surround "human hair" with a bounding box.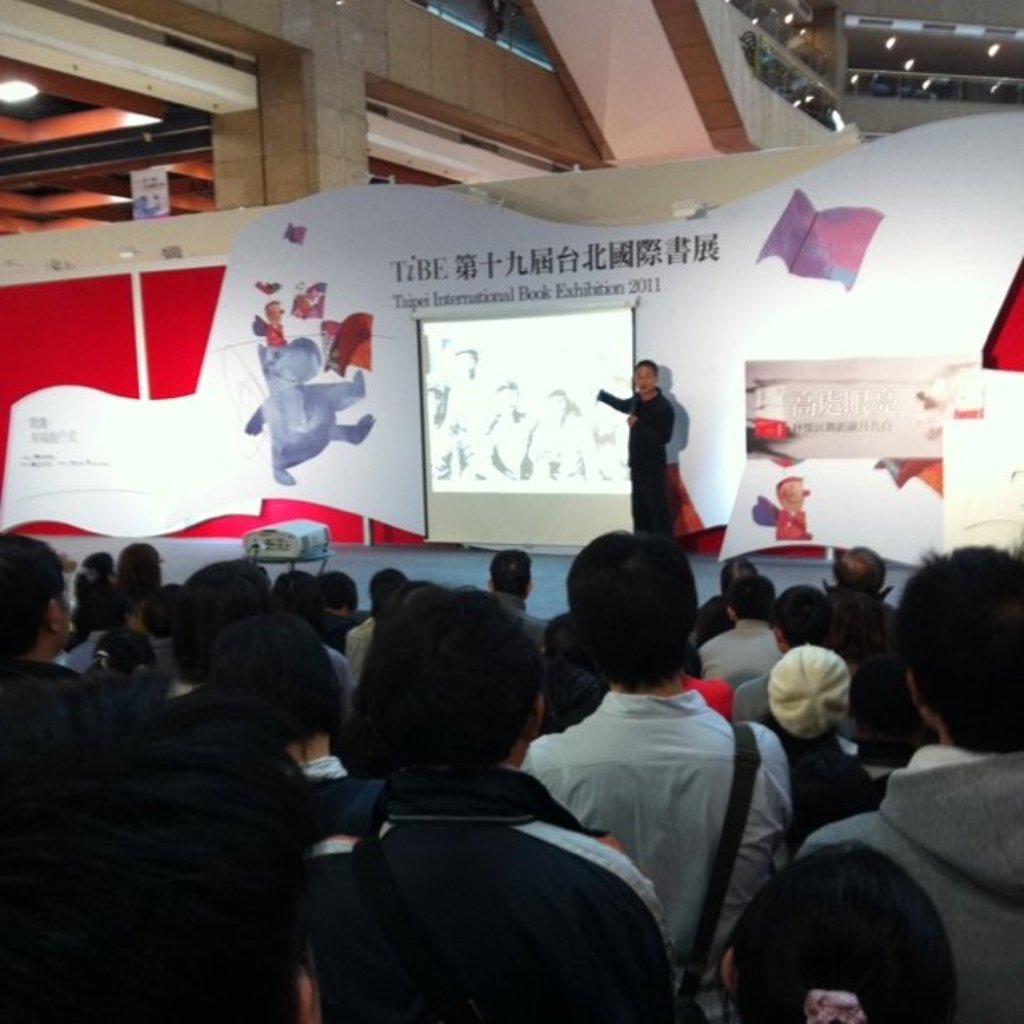
bbox=[214, 614, 345, 768].
